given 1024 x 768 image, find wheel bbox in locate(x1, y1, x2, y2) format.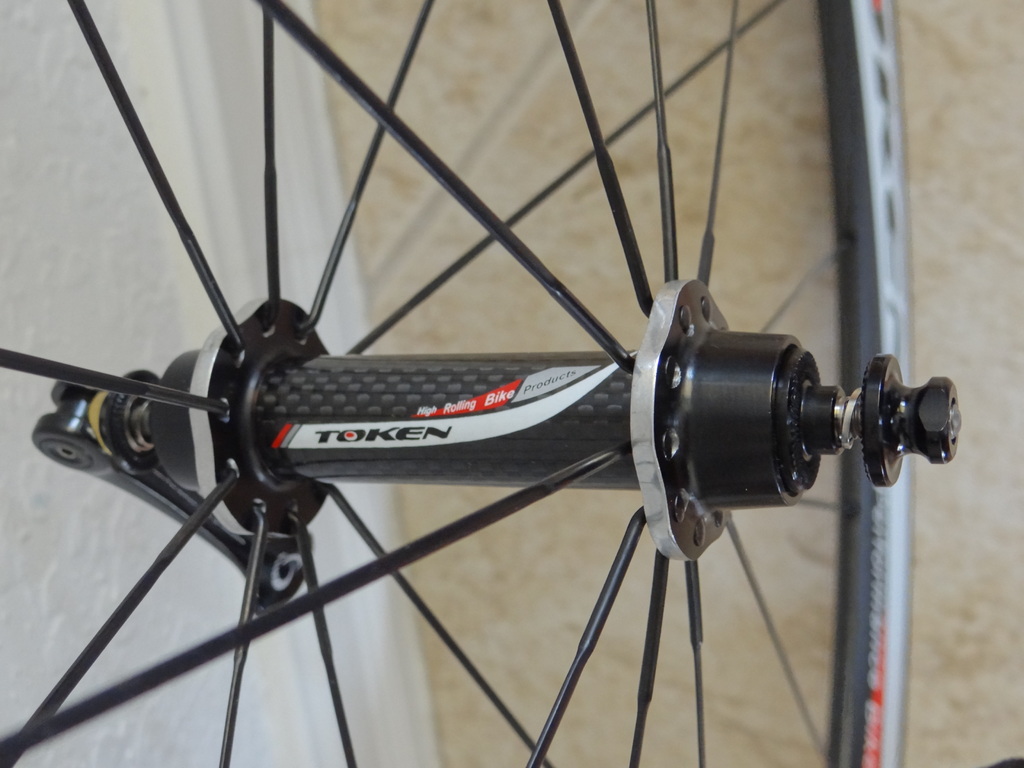
locate(0, 0, 962, 767).
